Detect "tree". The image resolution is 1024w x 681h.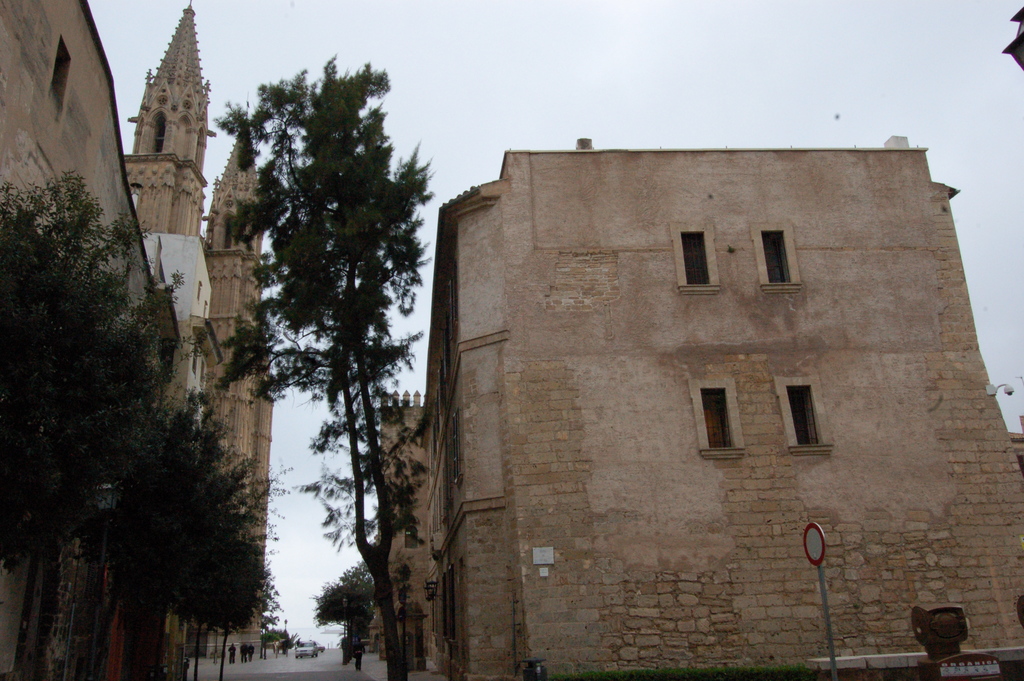
(left=310, top=560, right=375, bottom=662).
